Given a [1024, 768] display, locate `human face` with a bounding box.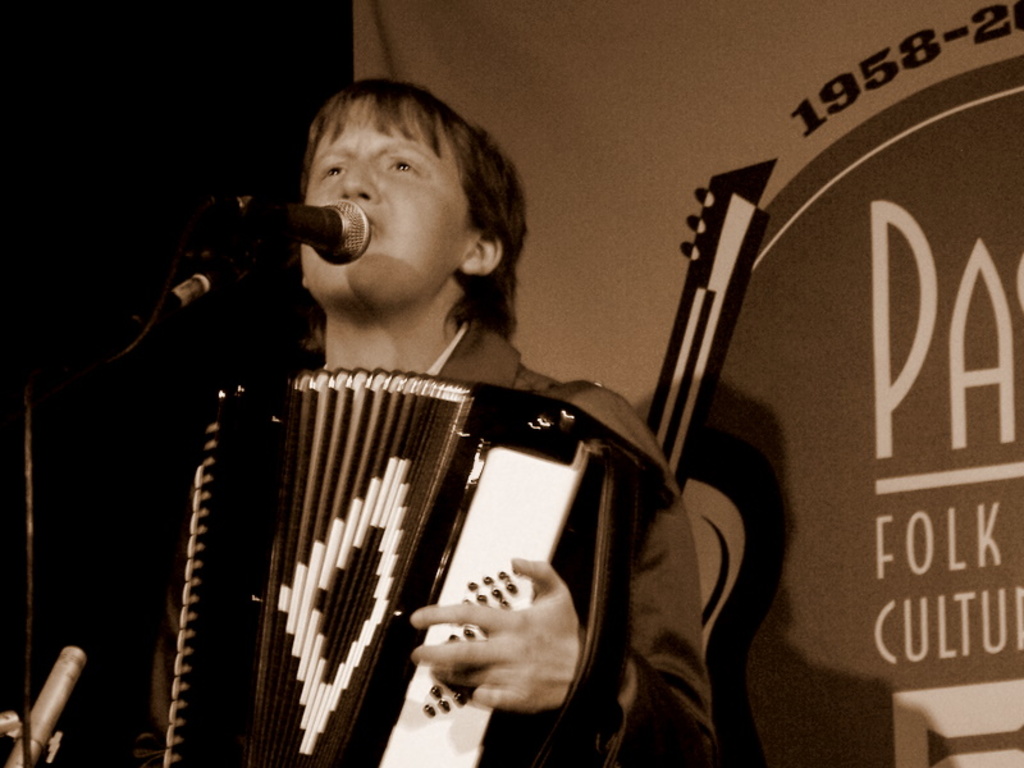
Located: BBox(298, 92, 481, 308).
